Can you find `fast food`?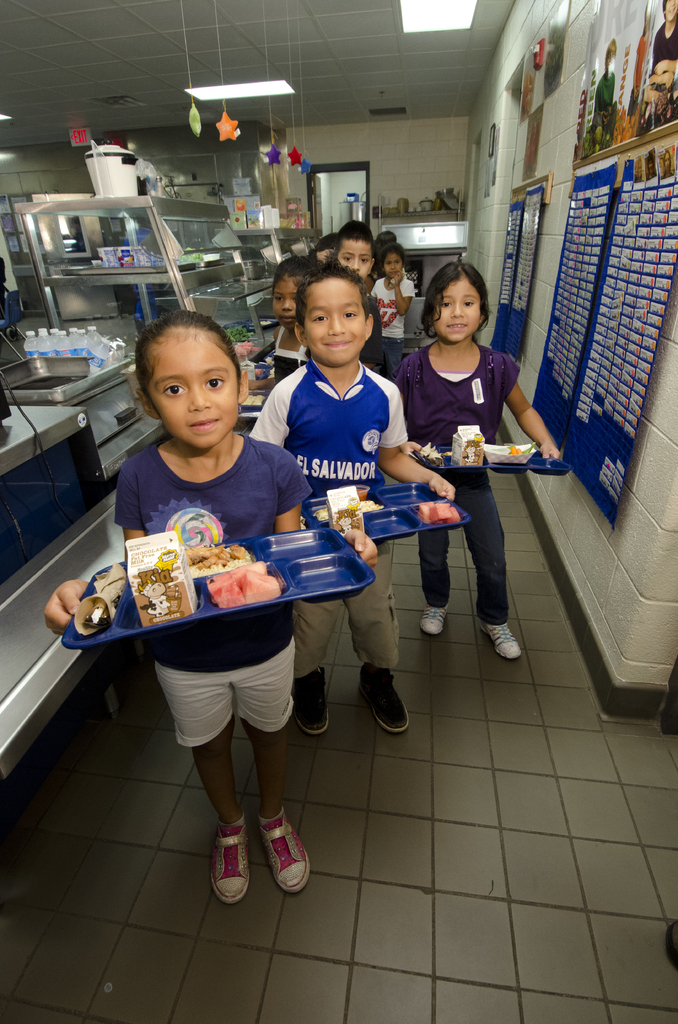
Yes, bounding box: bbox=[212, 582, 243, 602].
